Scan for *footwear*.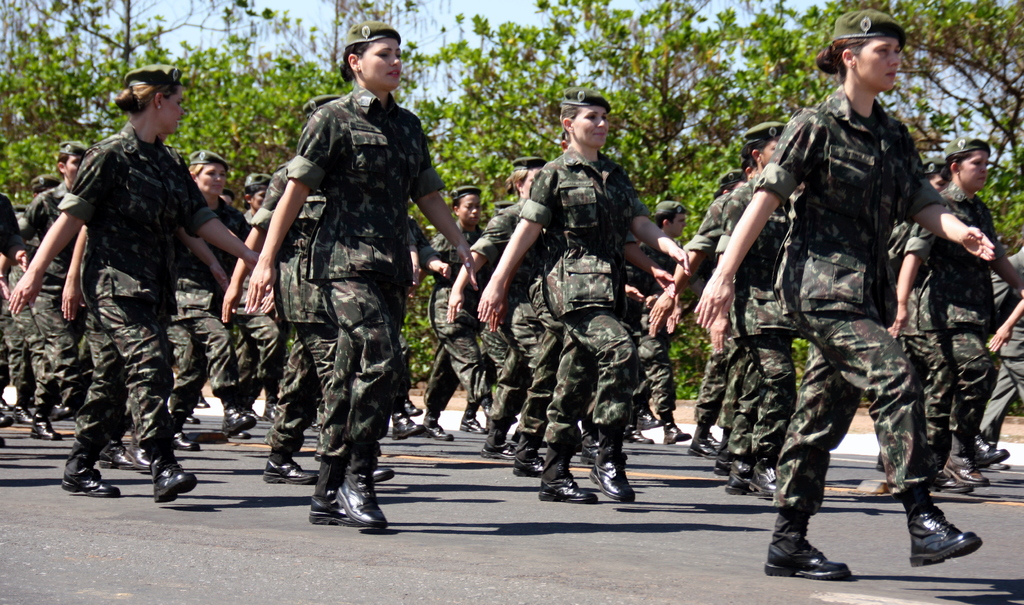
Scan result: bbox=(423, 417, 457, 438).
